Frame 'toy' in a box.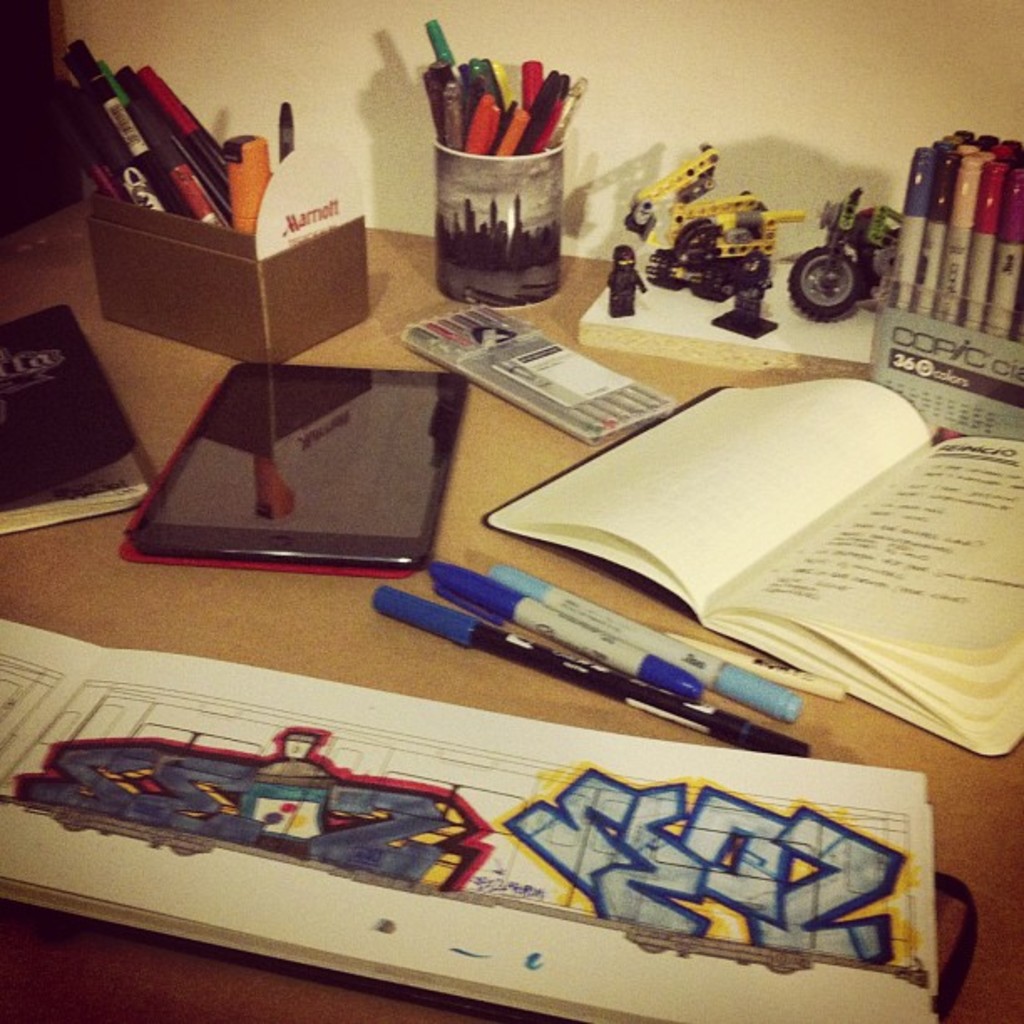
632:149:806:300.
